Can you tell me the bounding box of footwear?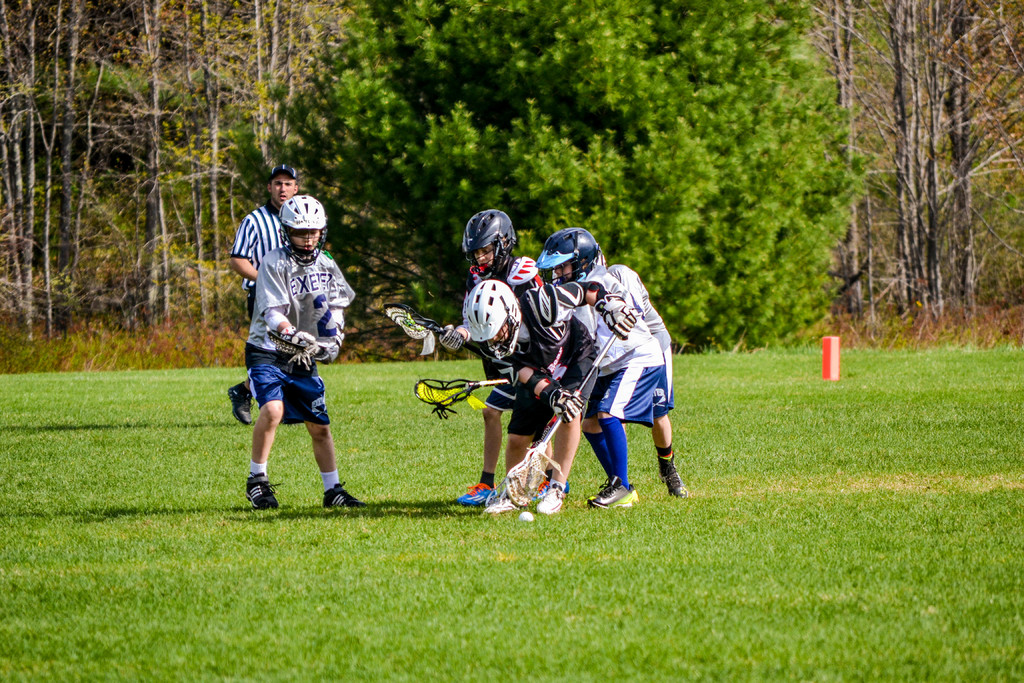
crop(320, 481, 366, 507).
